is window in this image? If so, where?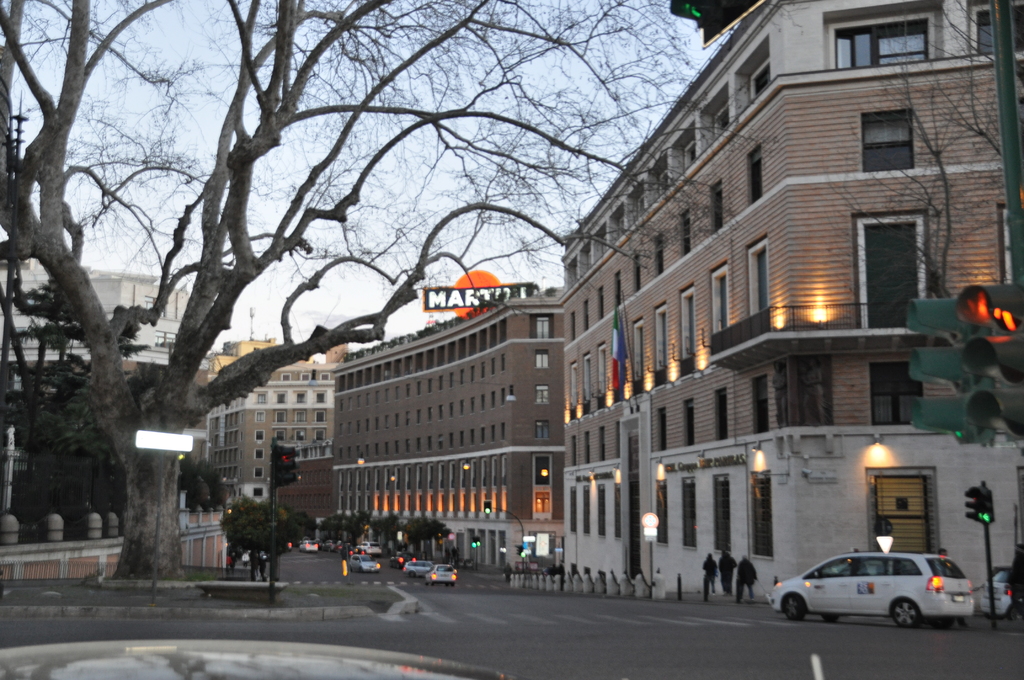
Yes, at (left=710, top=95, right=735, bottom=135).
